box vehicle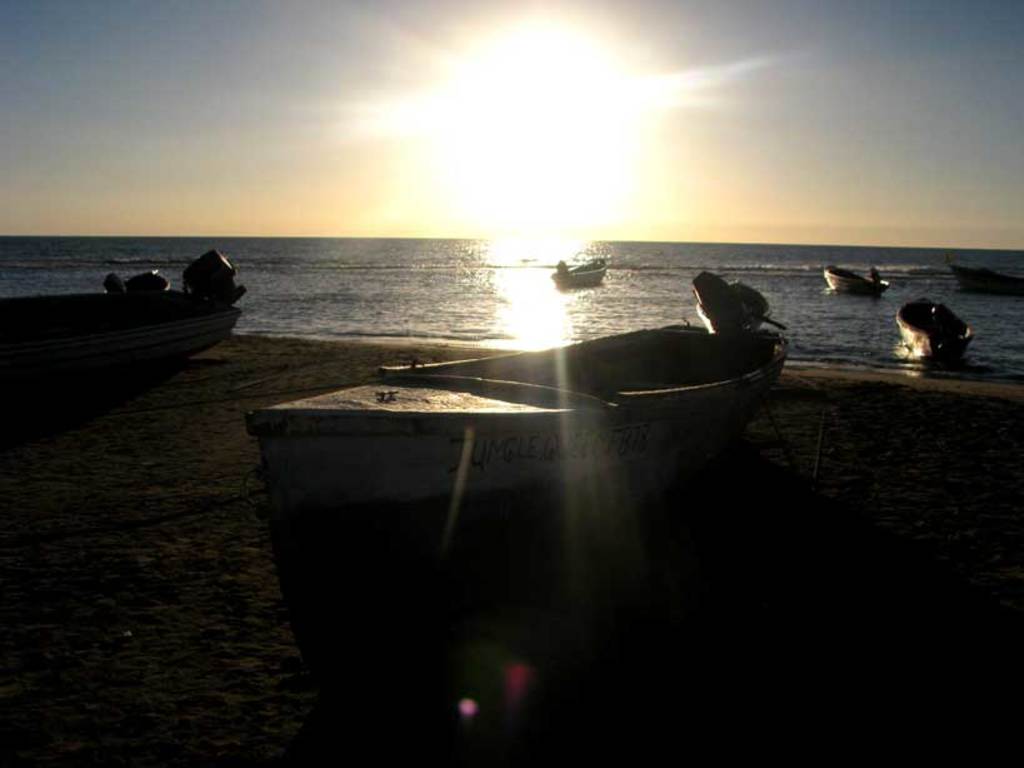
28:240:245:379
